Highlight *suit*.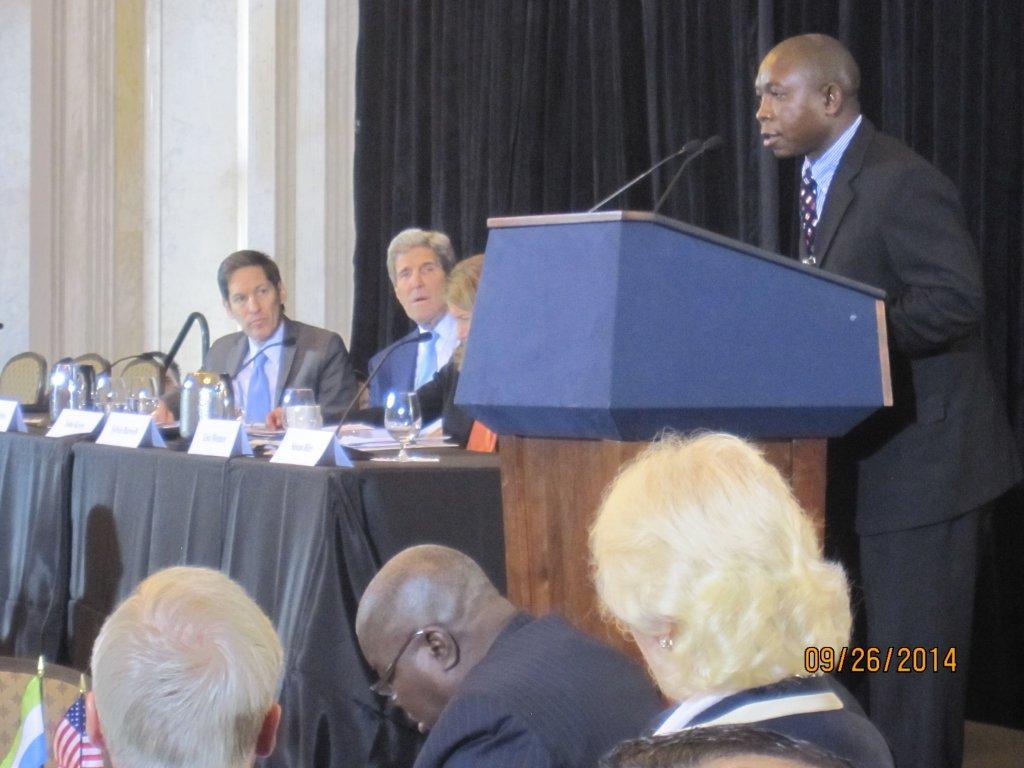
Highlighted region: [797,115,1018,767].
